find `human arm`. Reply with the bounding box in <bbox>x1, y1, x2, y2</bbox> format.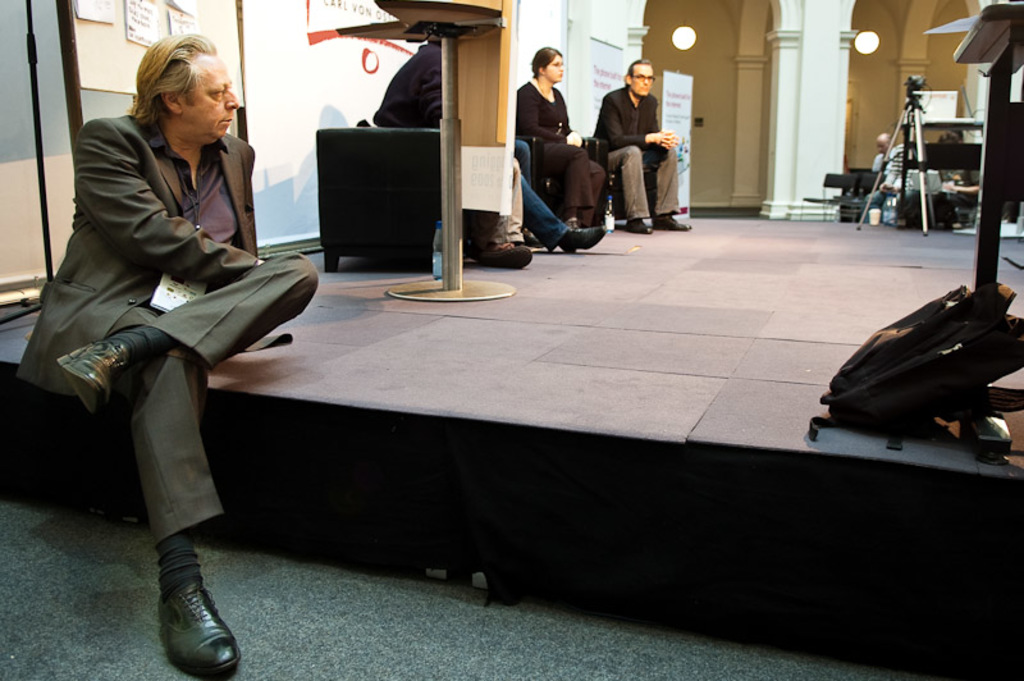
<bbox>558, 93, 575, 146</bbox>.
